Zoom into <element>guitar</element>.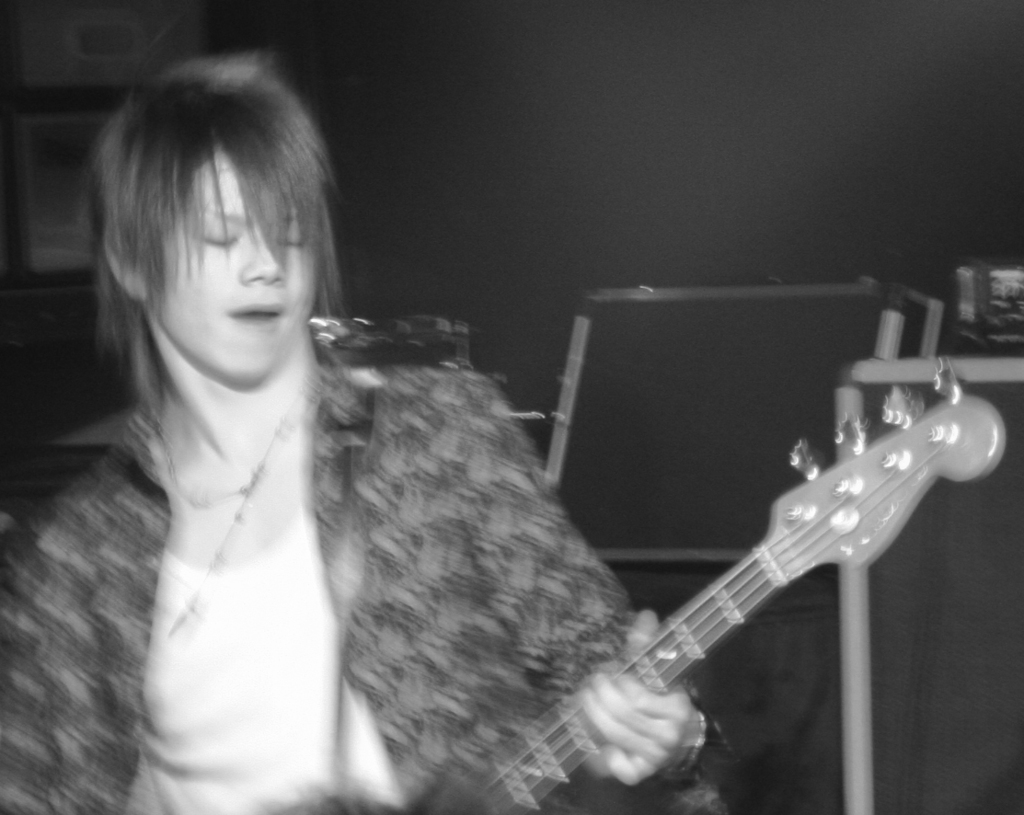
Zoom target: 405:350:1008:814.
